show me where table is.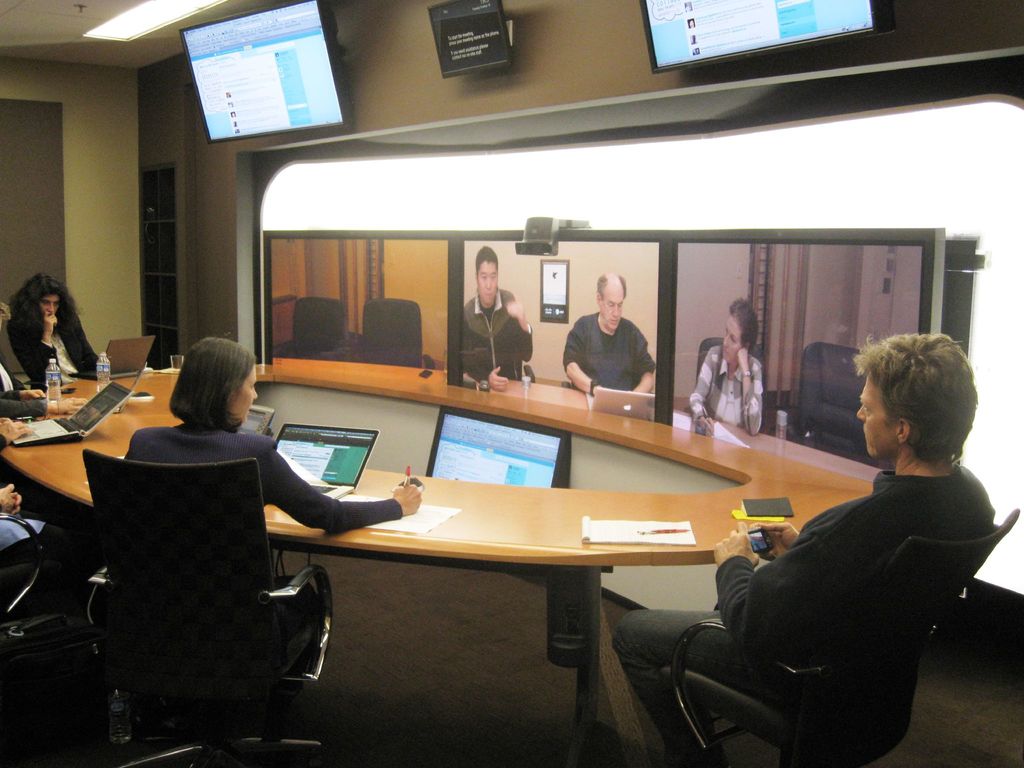
table is at BBox(0, 345, 884, 767).
